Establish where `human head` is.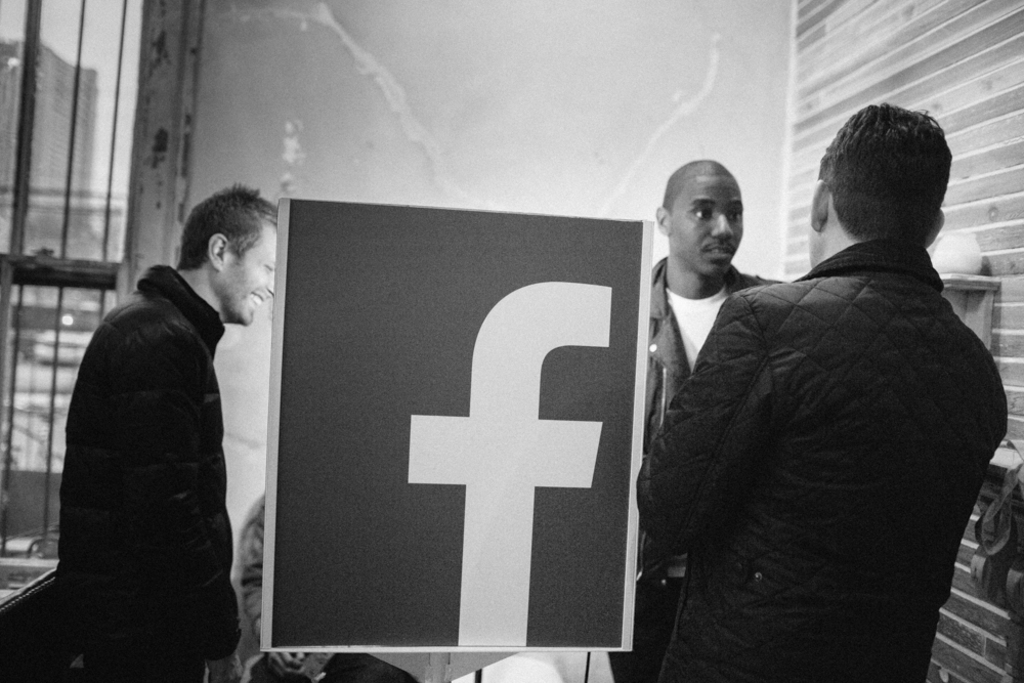
Established at detection(654, 158, 752, 275).
